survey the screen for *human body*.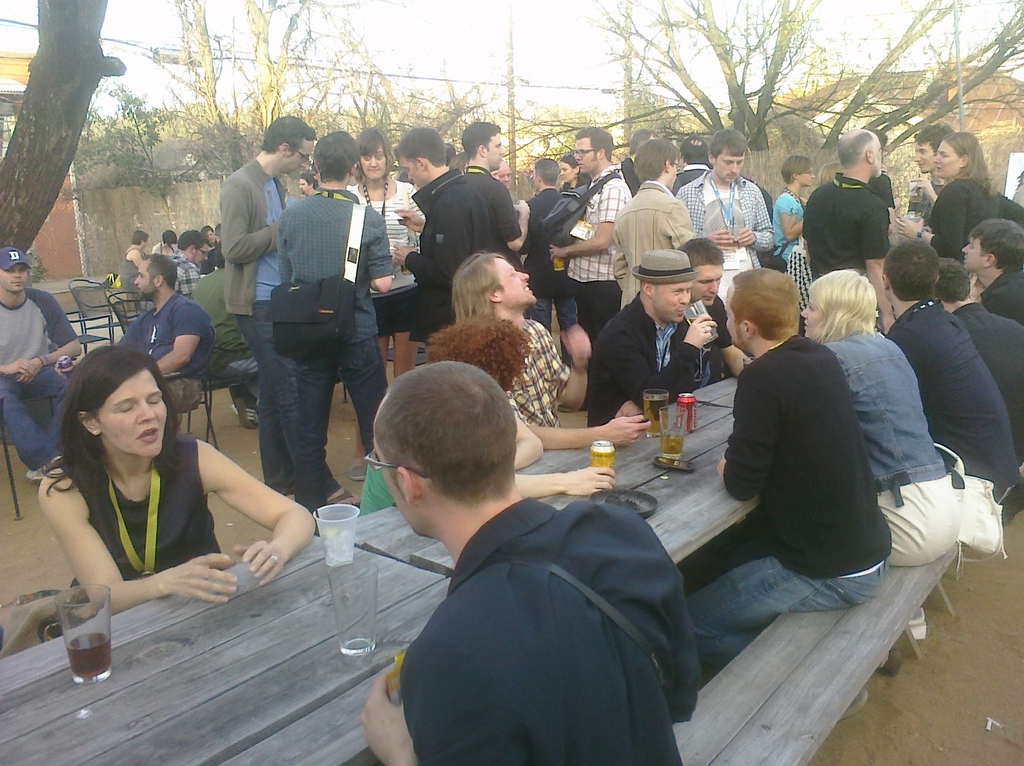
Survey found: detection(980, 256, 1023, 315).
